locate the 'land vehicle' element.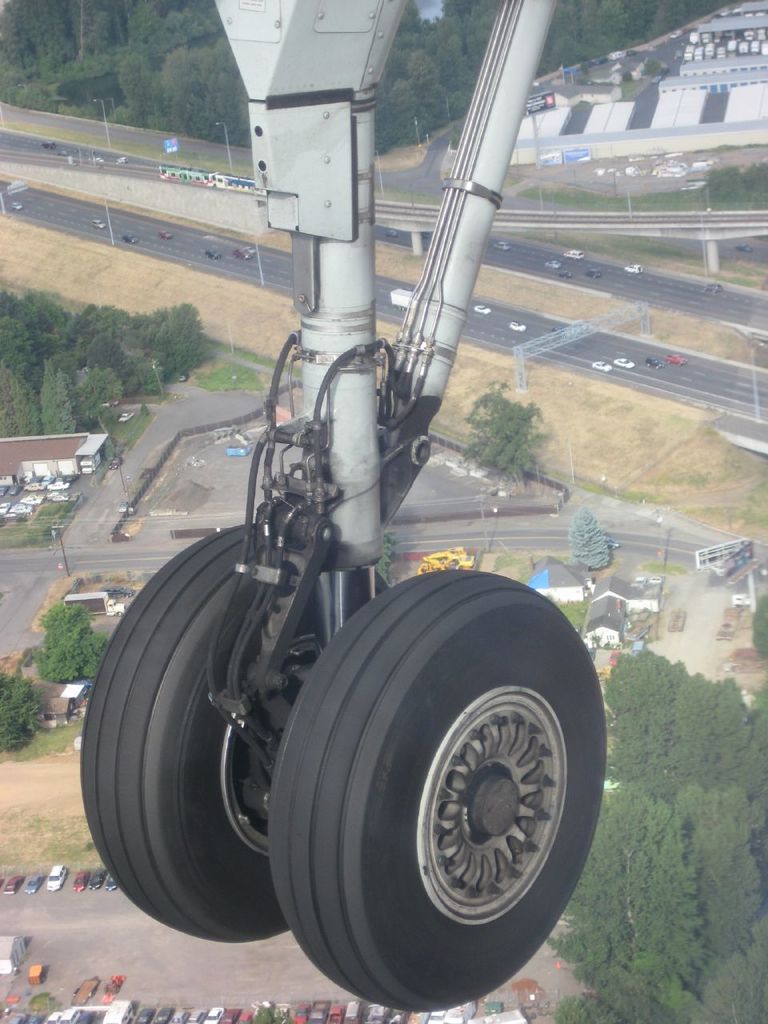
Element bbox: [left=681, top=42, right=691, bottom=60].
